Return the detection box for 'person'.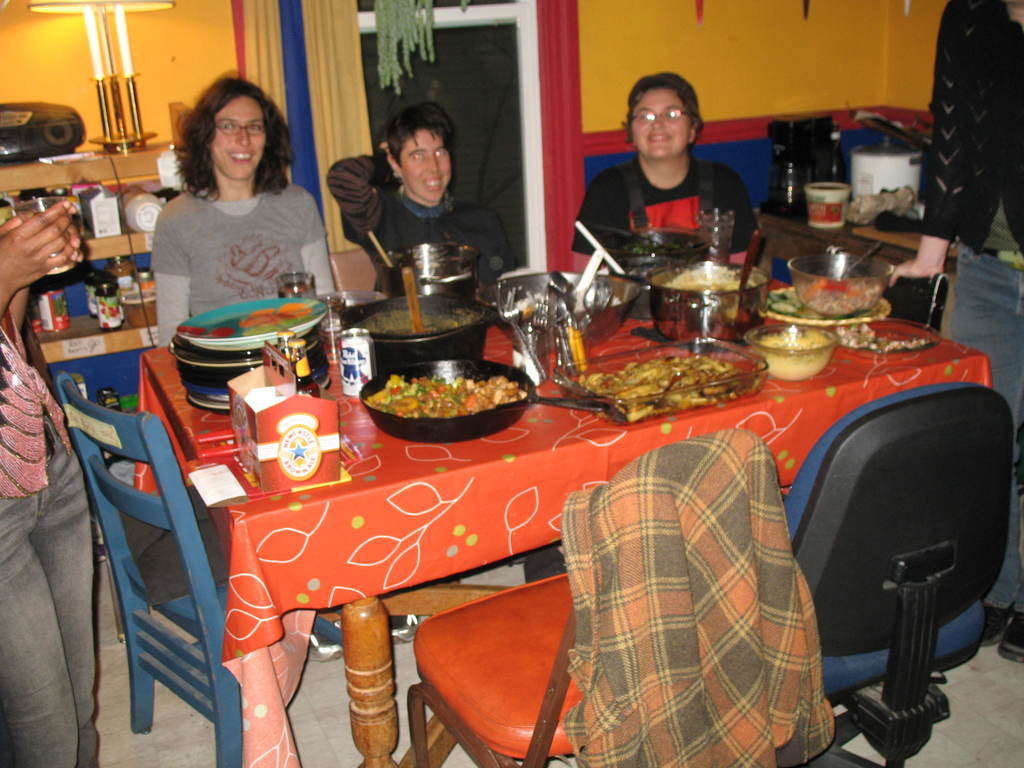
crop(585, 76, 753, 275).
